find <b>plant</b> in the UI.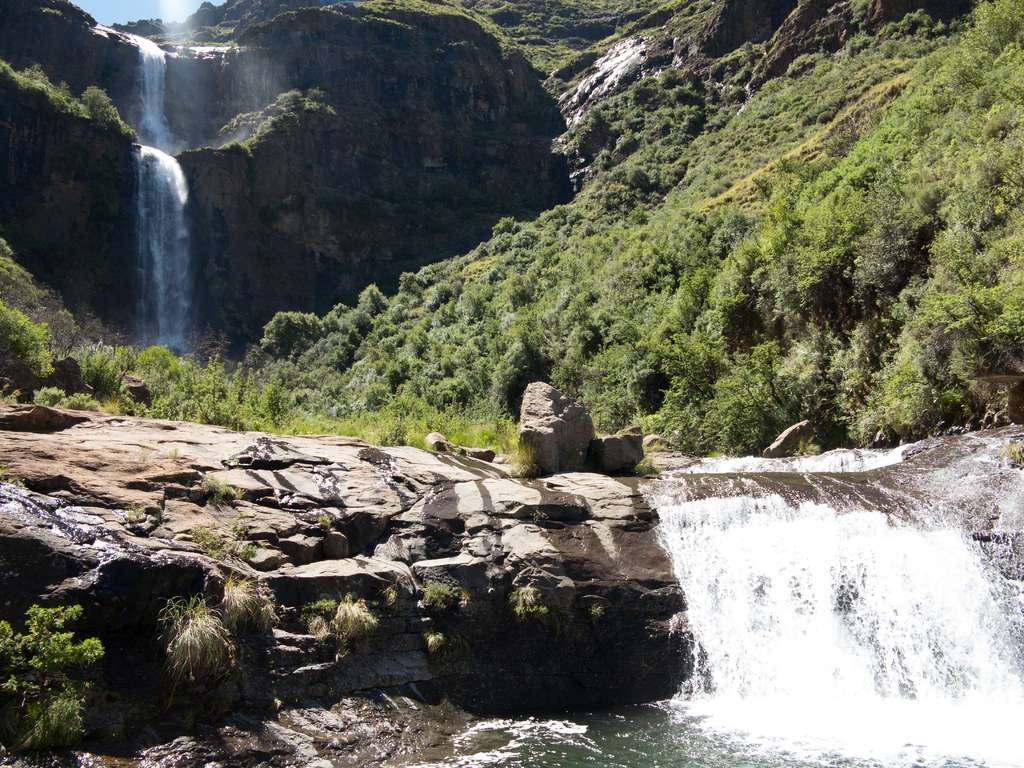
UI element at 0, 305, 55, 372.
